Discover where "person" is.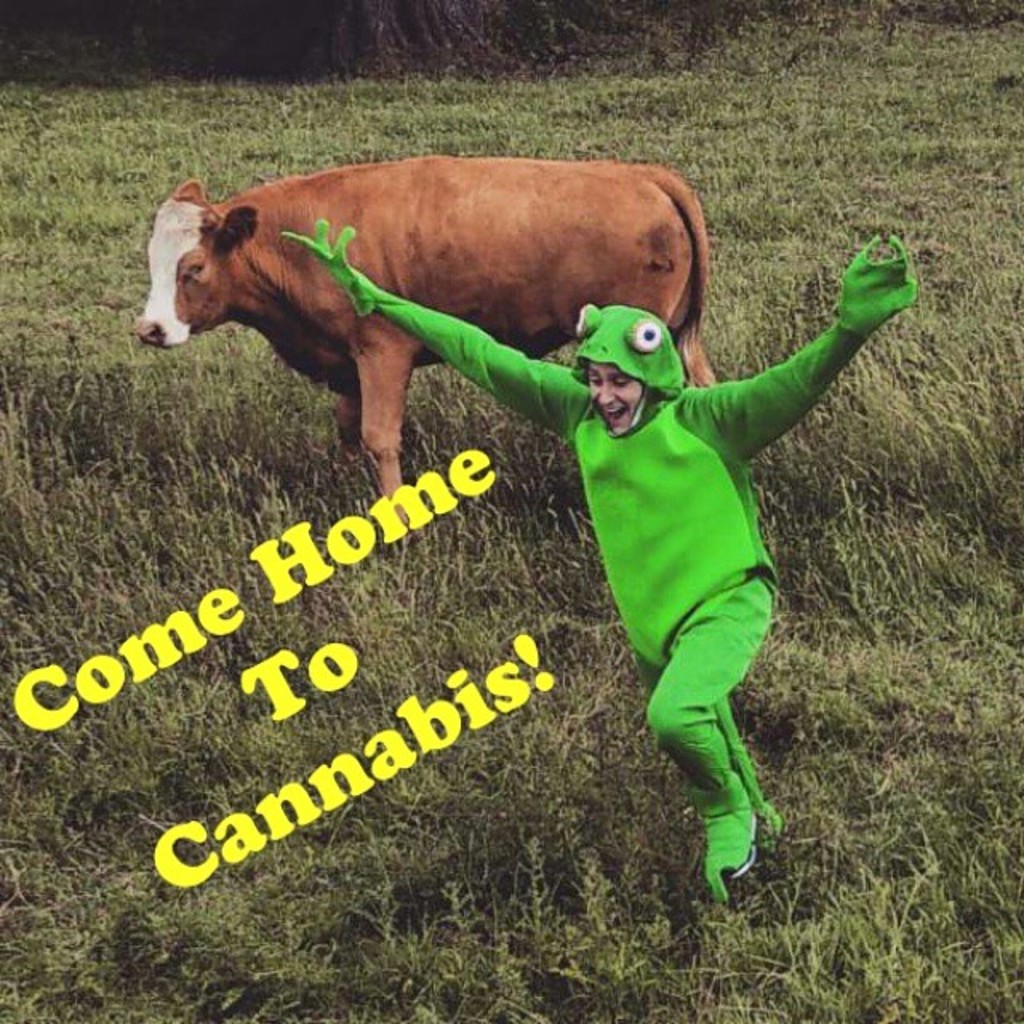
Discovered at <box>272,211,917,902</box>.
